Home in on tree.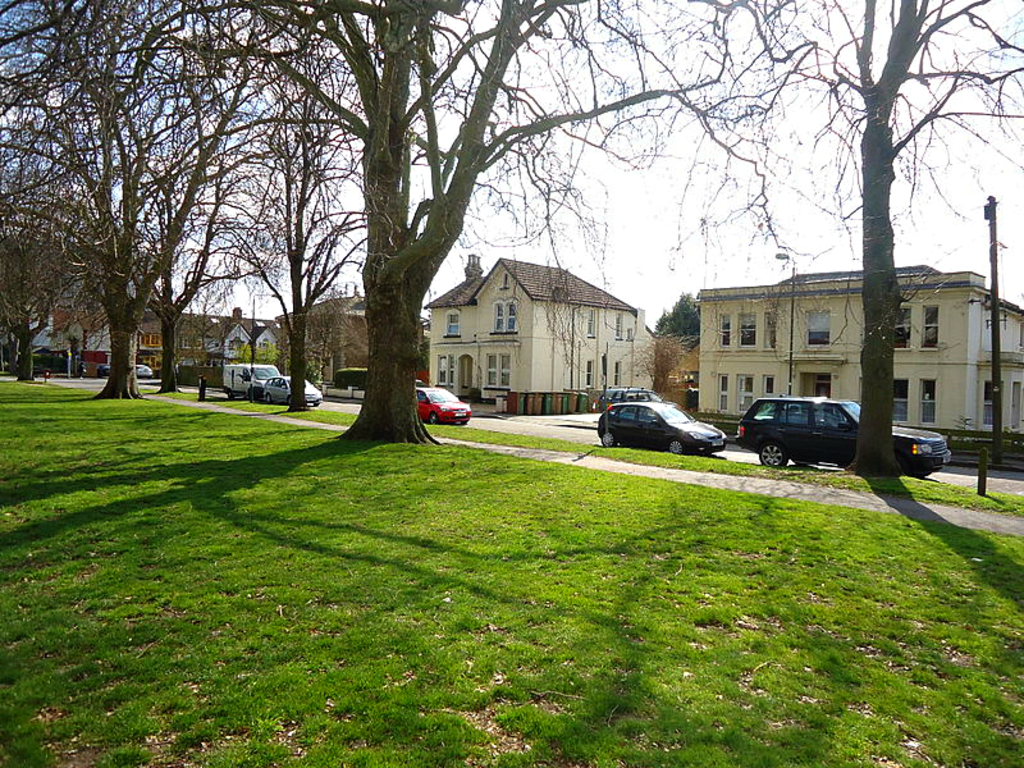
Homed in at [x1=205, y1=0, x2=371, y2=410].
